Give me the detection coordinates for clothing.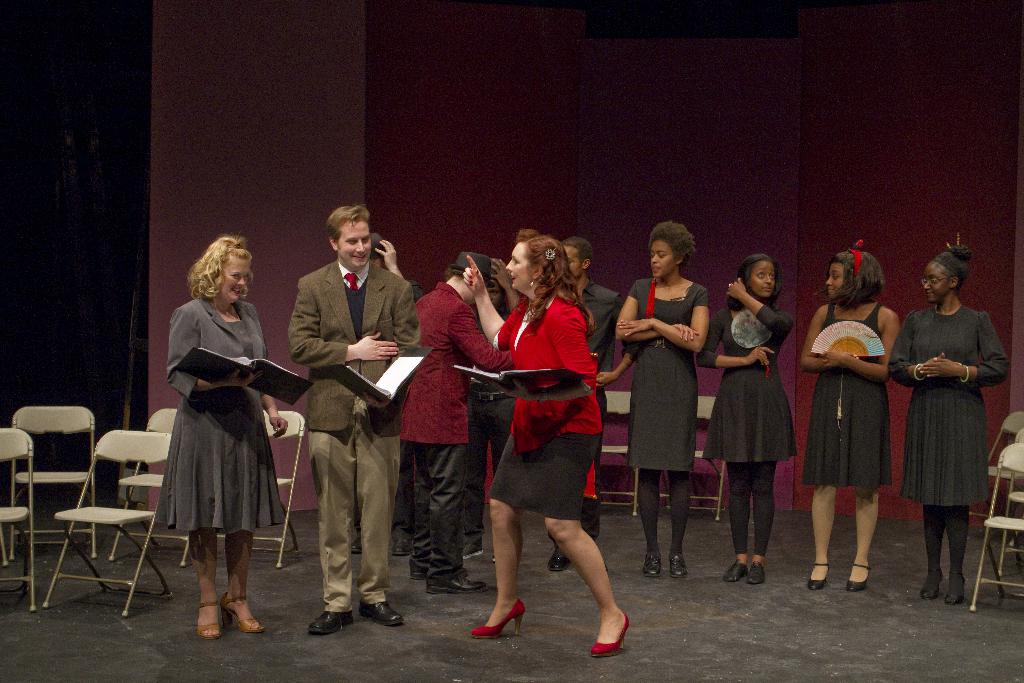
906 276 1004 570.
